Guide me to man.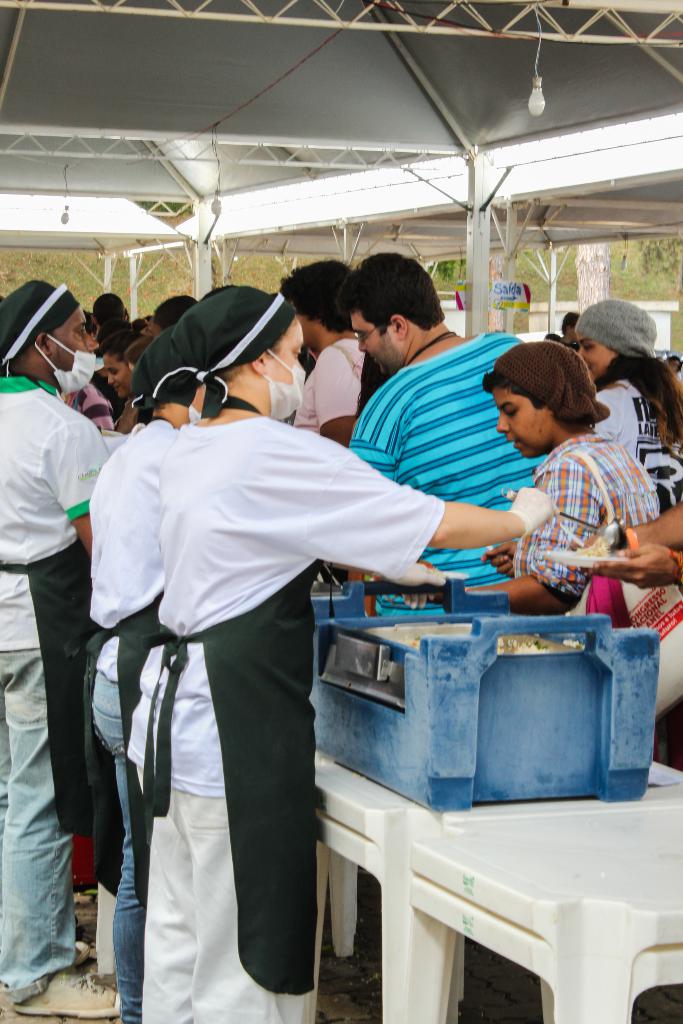
Guidance: {"left": 0, "top": 286, "right": 122, "bottom": 1023}.
